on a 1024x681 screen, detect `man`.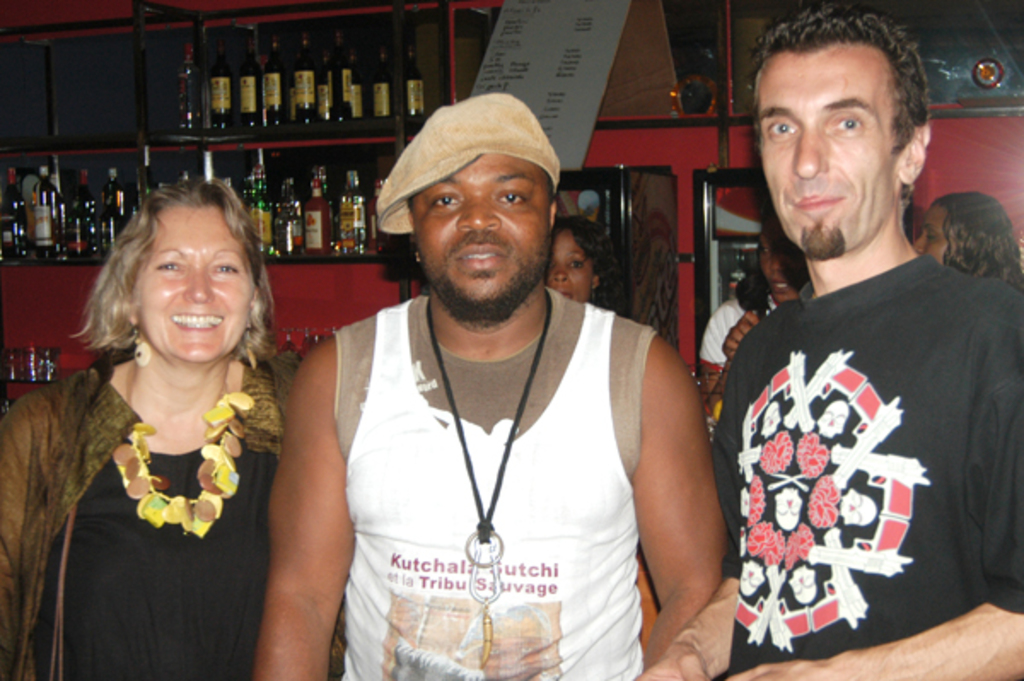
633,0,1022,679.
